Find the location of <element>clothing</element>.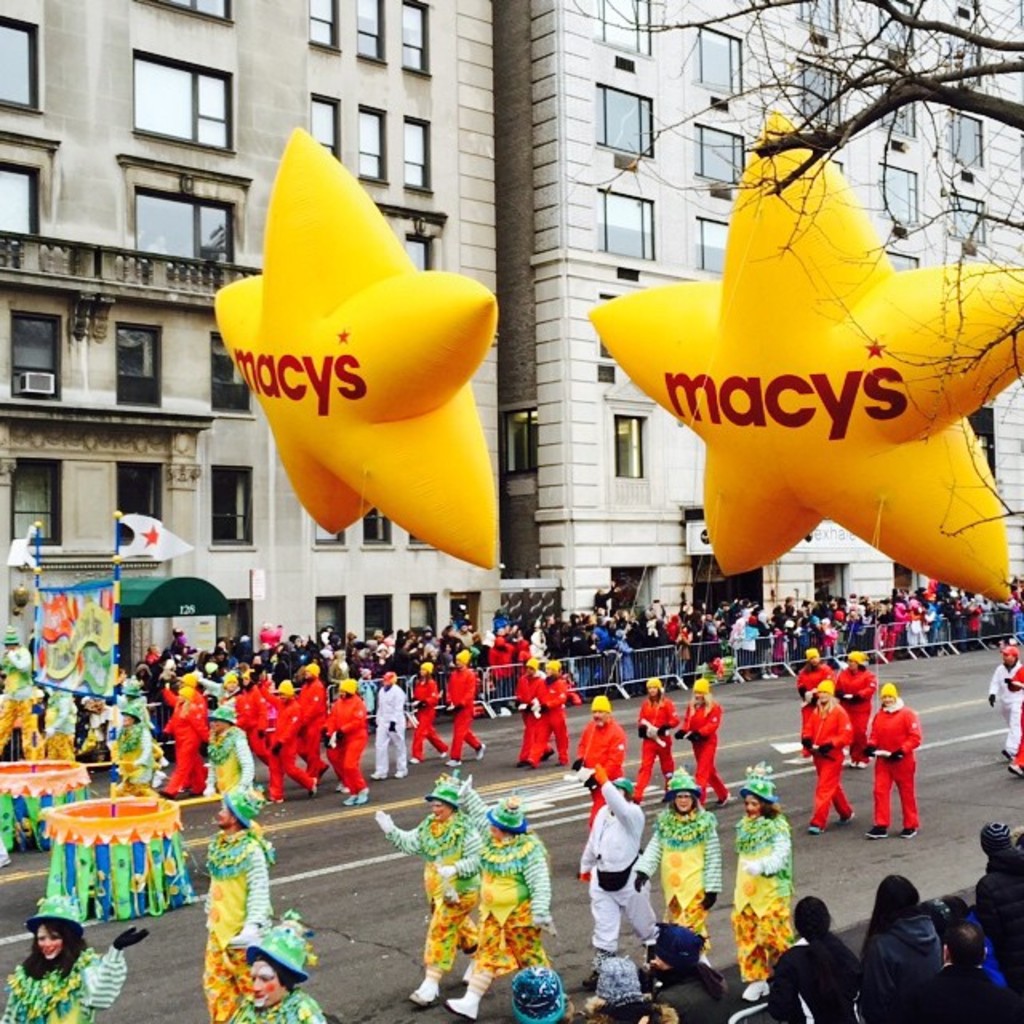
Location: locate(634, 802, 725, 947).
